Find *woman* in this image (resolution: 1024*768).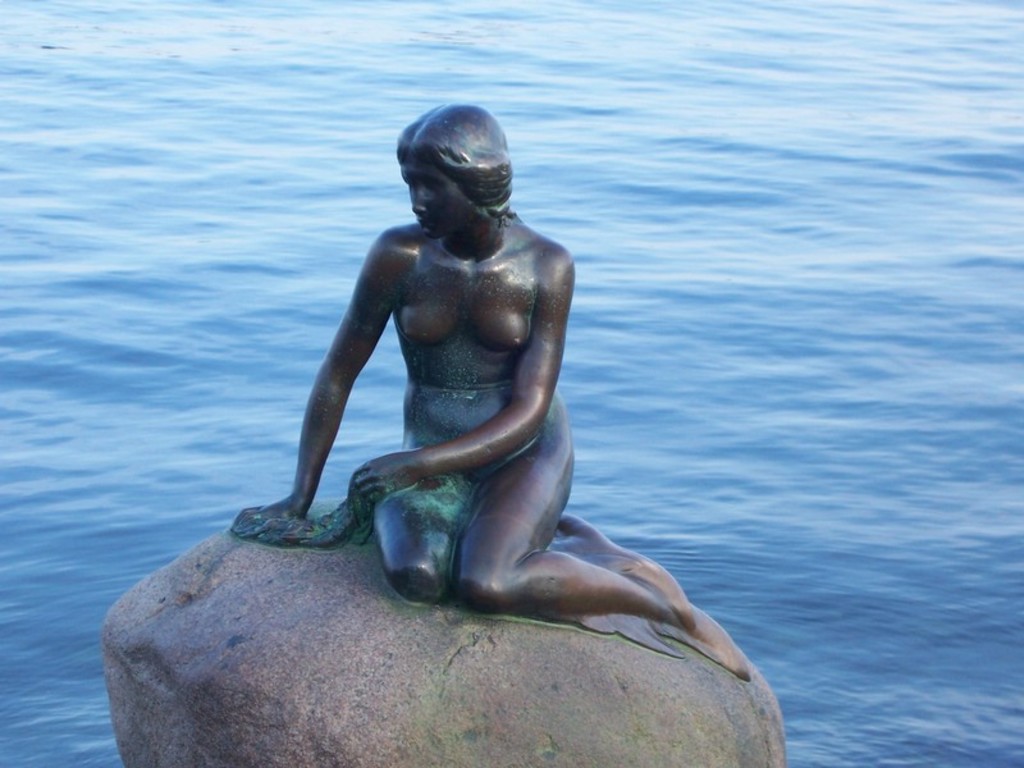
<box>228,97,753,692</box>.
